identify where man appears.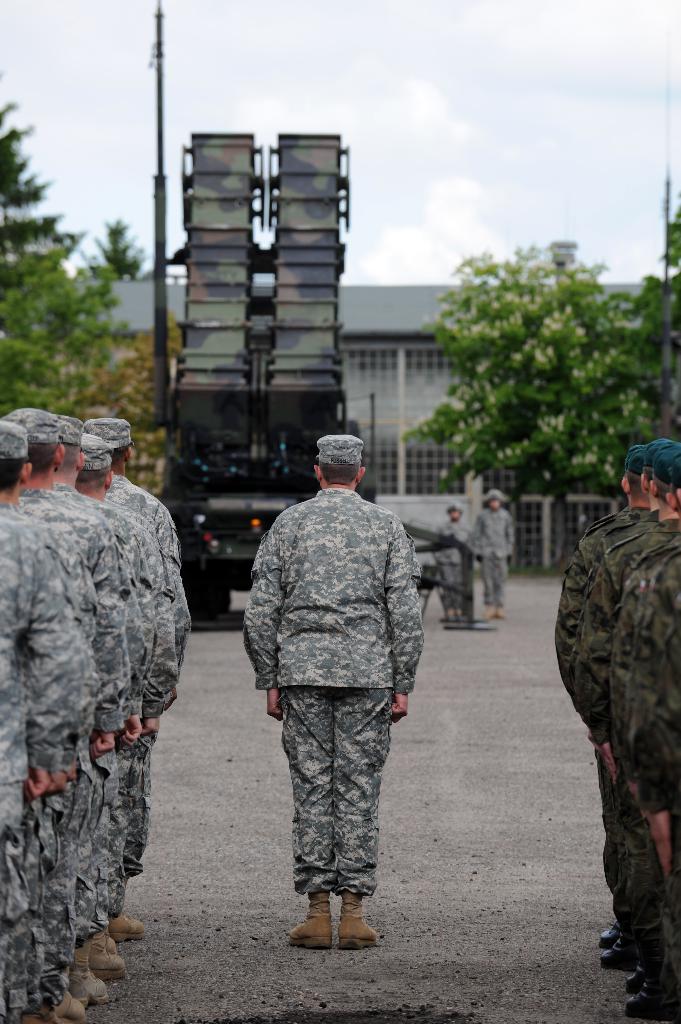
Appears at [74,426,177,987].
